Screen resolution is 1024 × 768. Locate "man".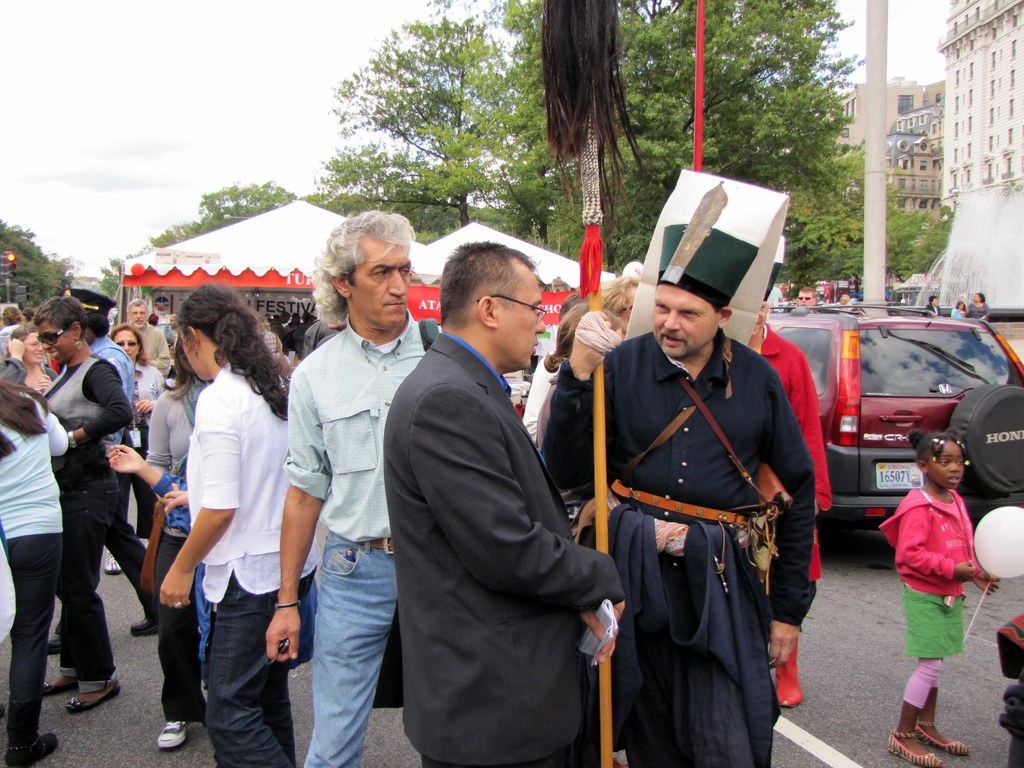
747, 290, 832, 708.
